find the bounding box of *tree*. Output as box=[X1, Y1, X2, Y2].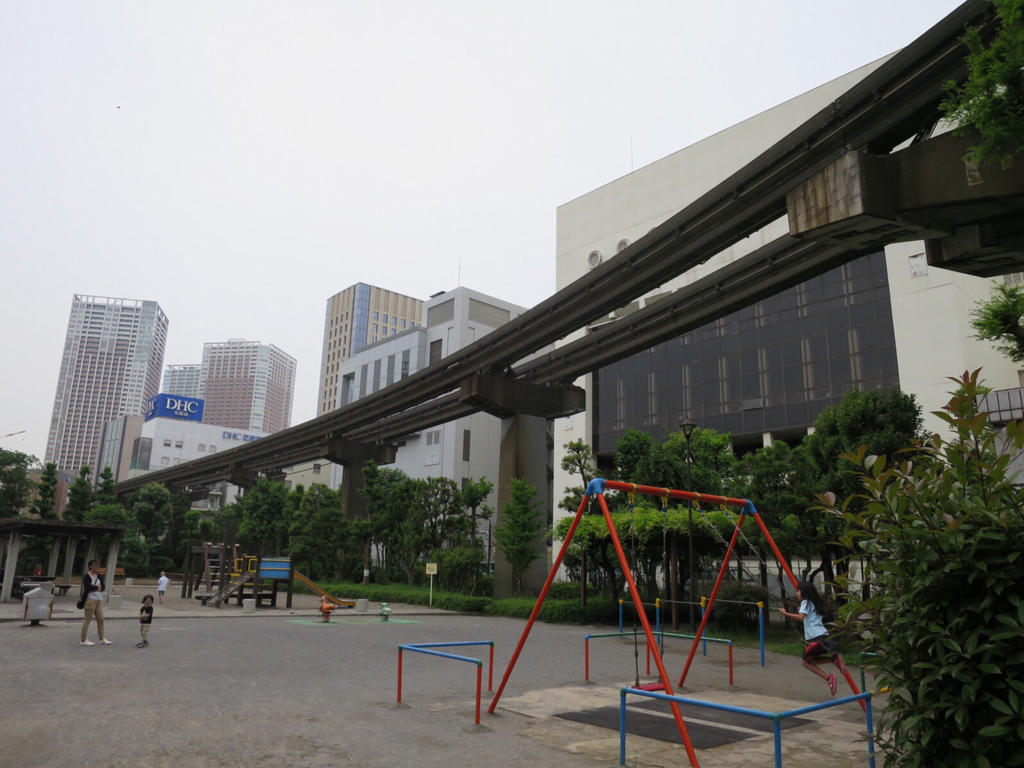
box=[612, 427, 673, 506].
